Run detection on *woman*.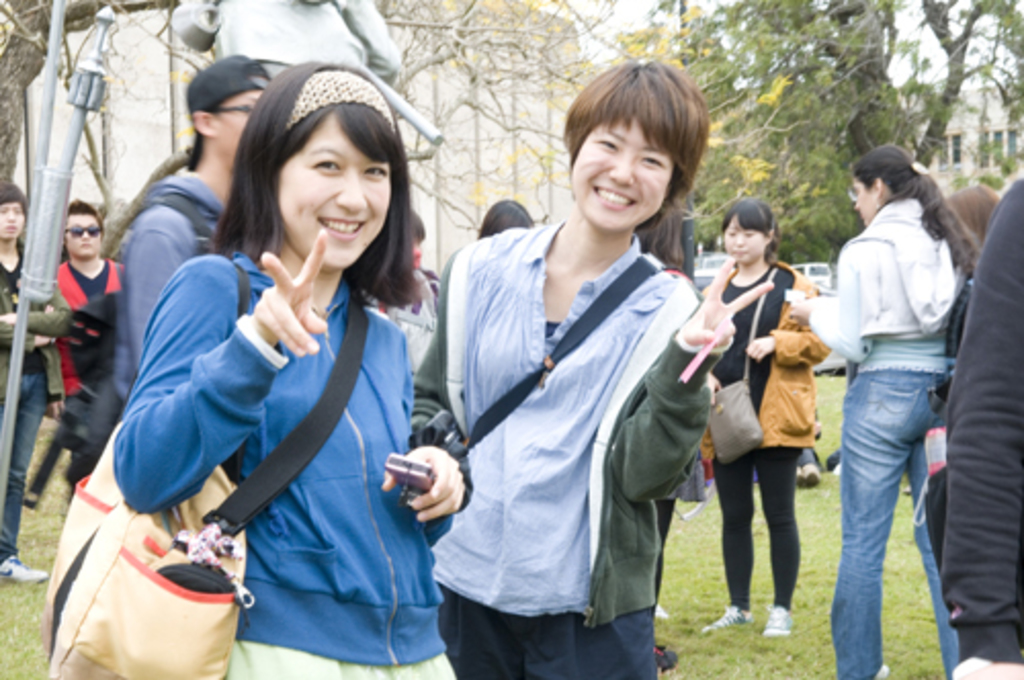
Result: pyautogui.locateOnScreen(0, 182, 72, 584).
